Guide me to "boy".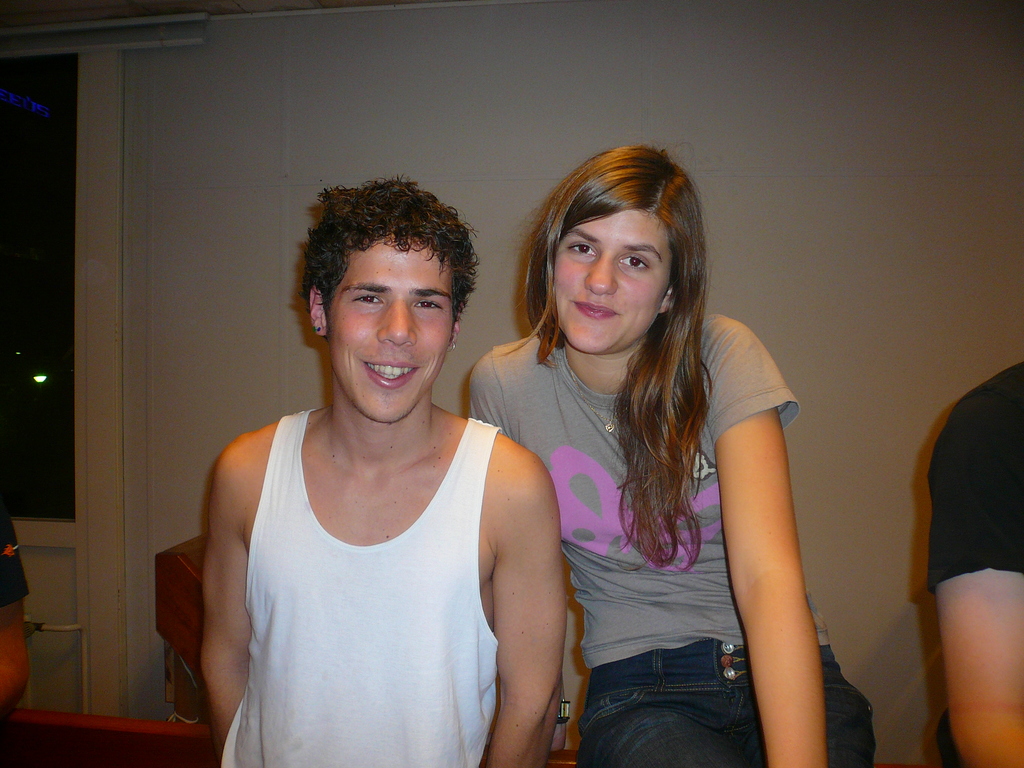
Guidance: l=202, t=220, r=540, b=764.
